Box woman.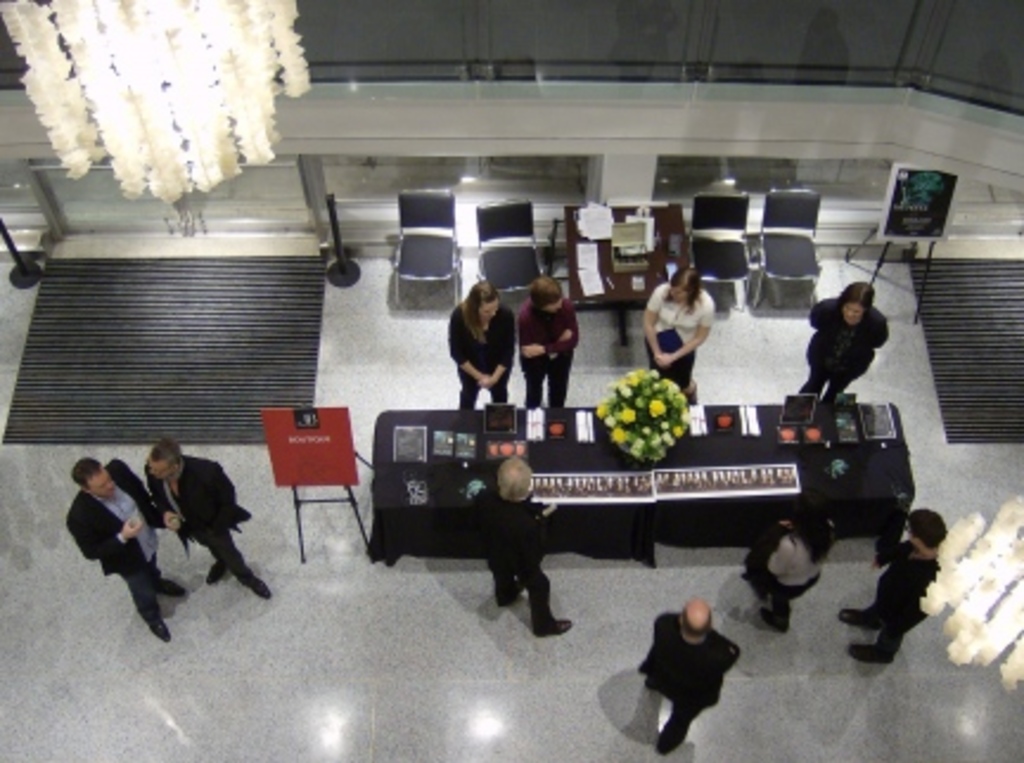
[799,287,896,412].
